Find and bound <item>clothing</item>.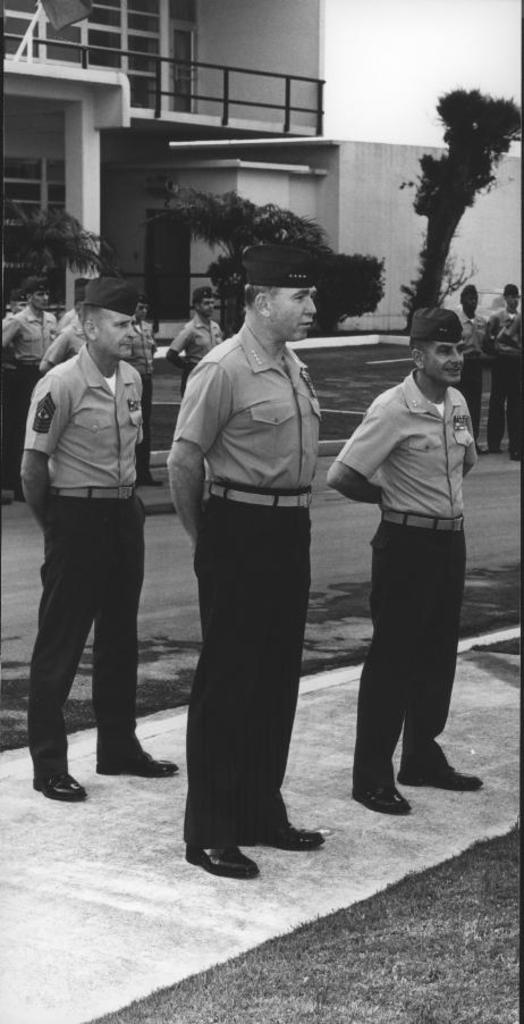
Bound: 26/355/145/771.
